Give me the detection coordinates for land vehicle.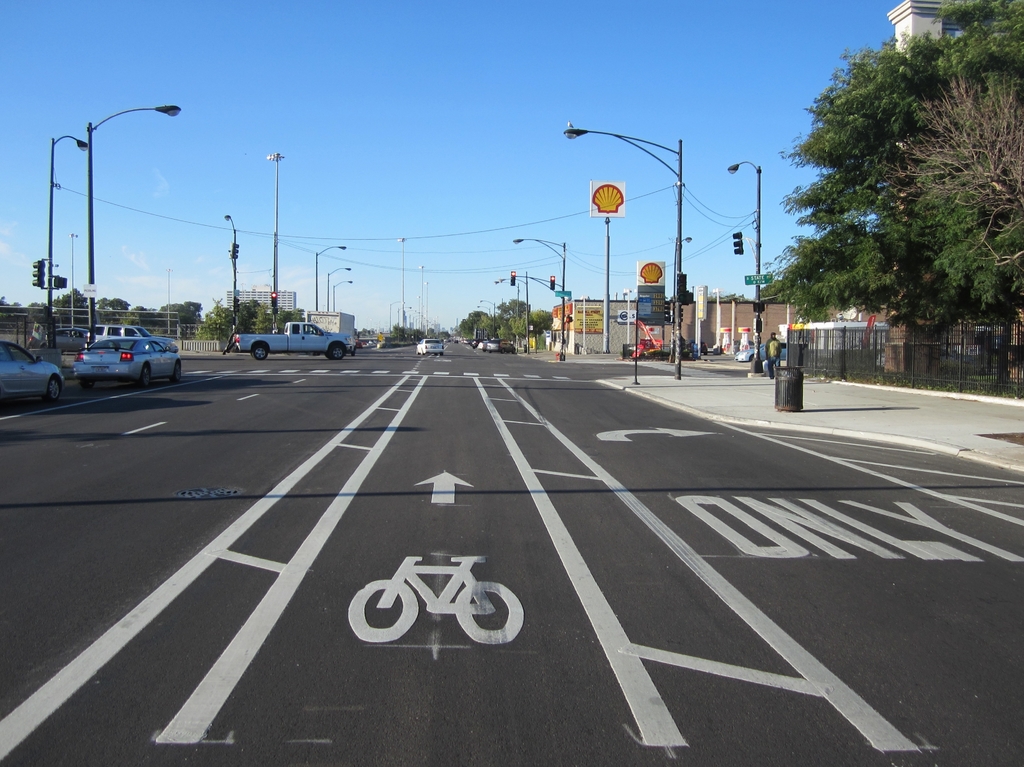
(33, 308, 175, 387).
